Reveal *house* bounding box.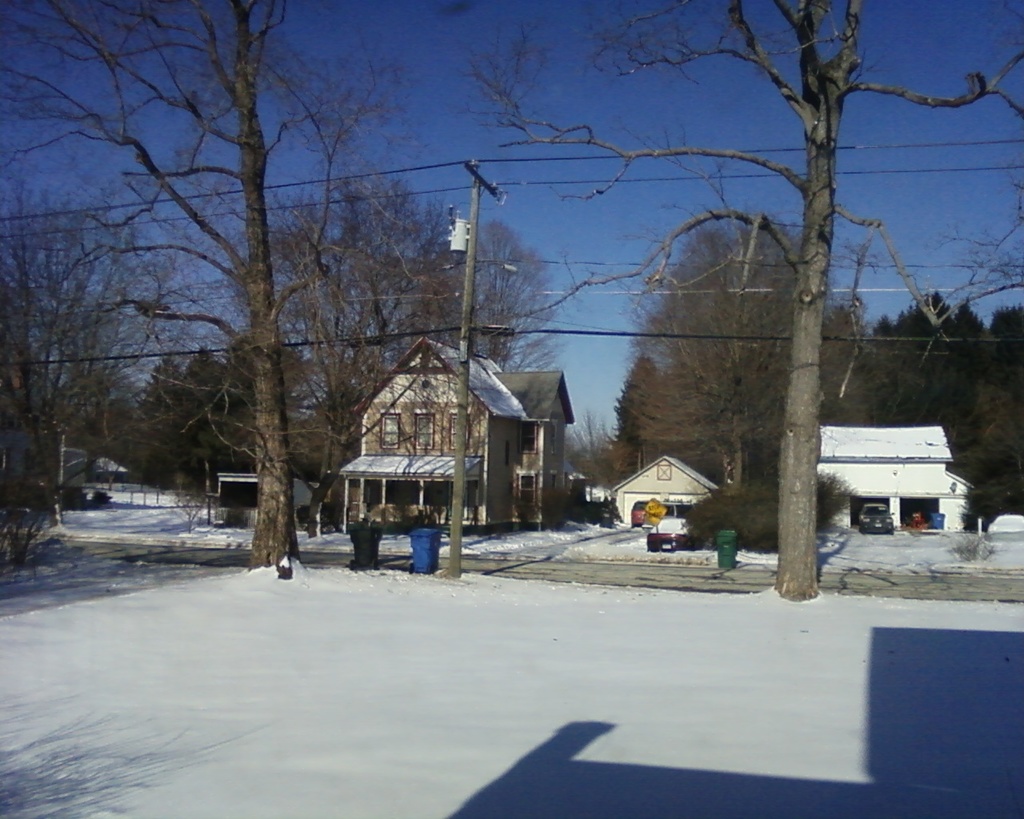
Revealed: <region>805, 395, 978, 549</region>.
